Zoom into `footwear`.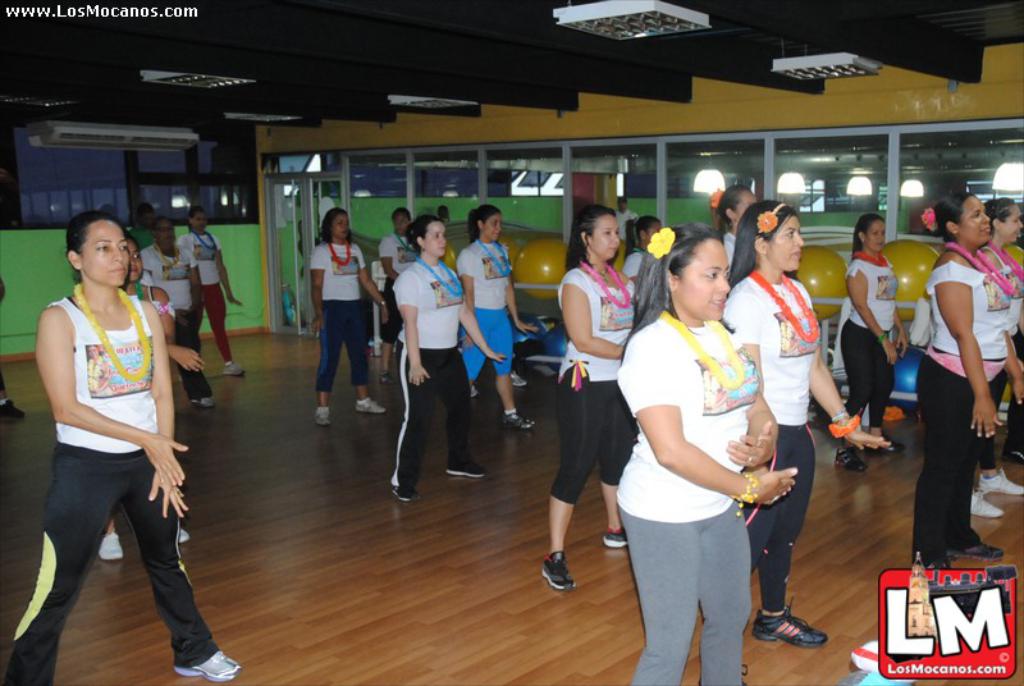
Zoom target: bbox=(753, 604, 836, 649).
